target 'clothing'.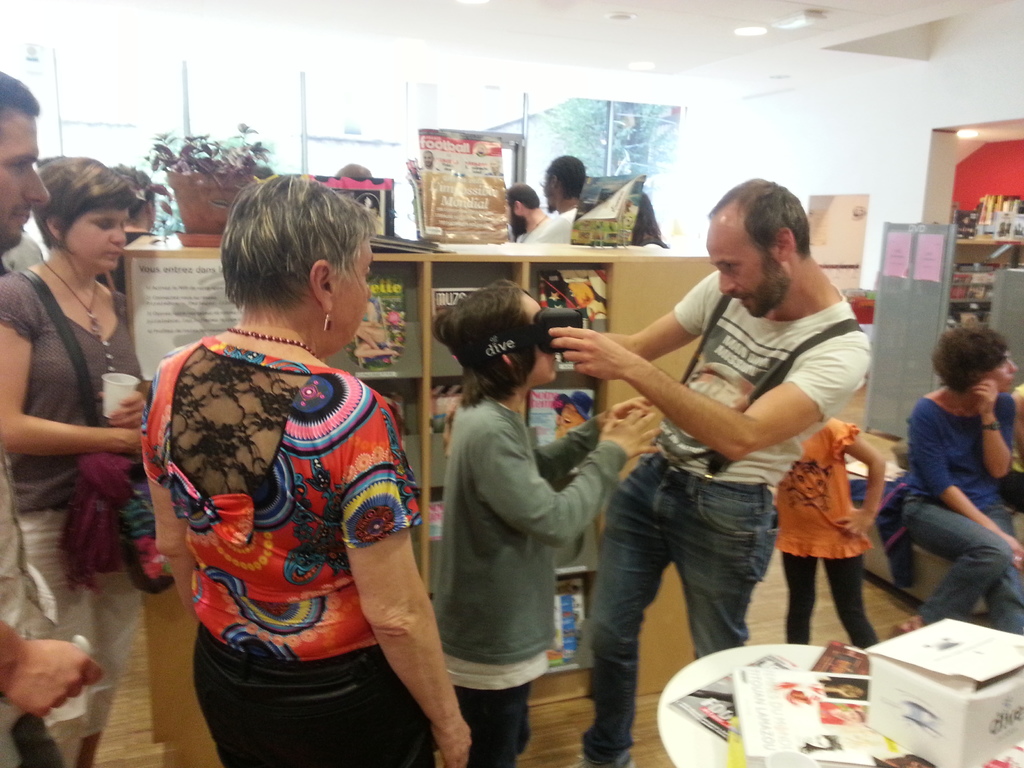
Target region: [901,389,1023,637].
